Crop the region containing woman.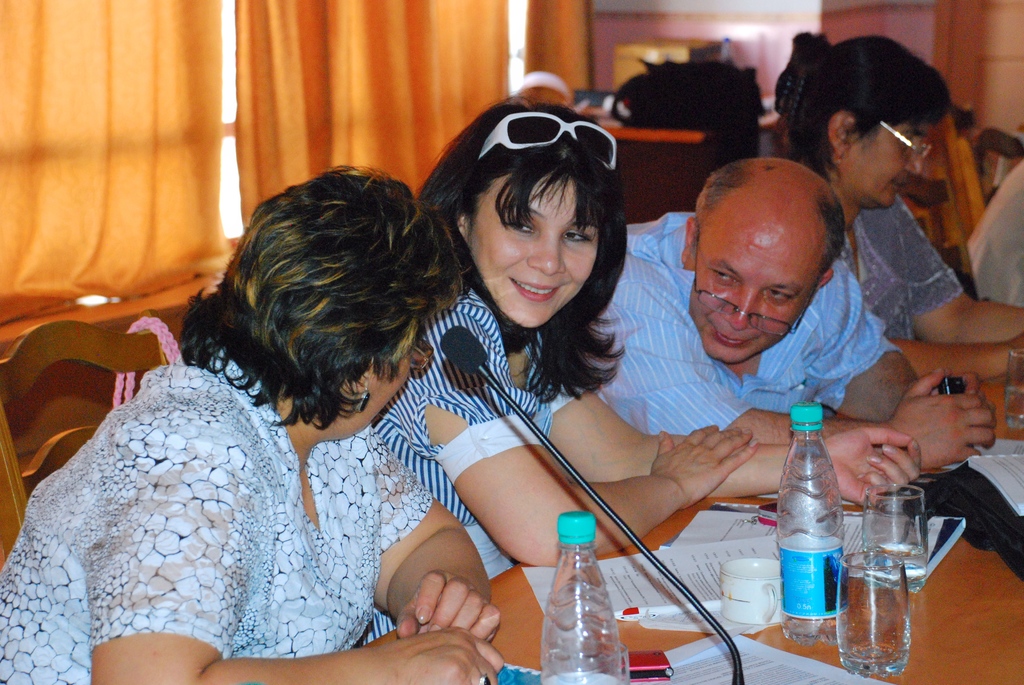
Crop region: {"left": 374, "top": 90, "right": 934, "bottom": 587}.
